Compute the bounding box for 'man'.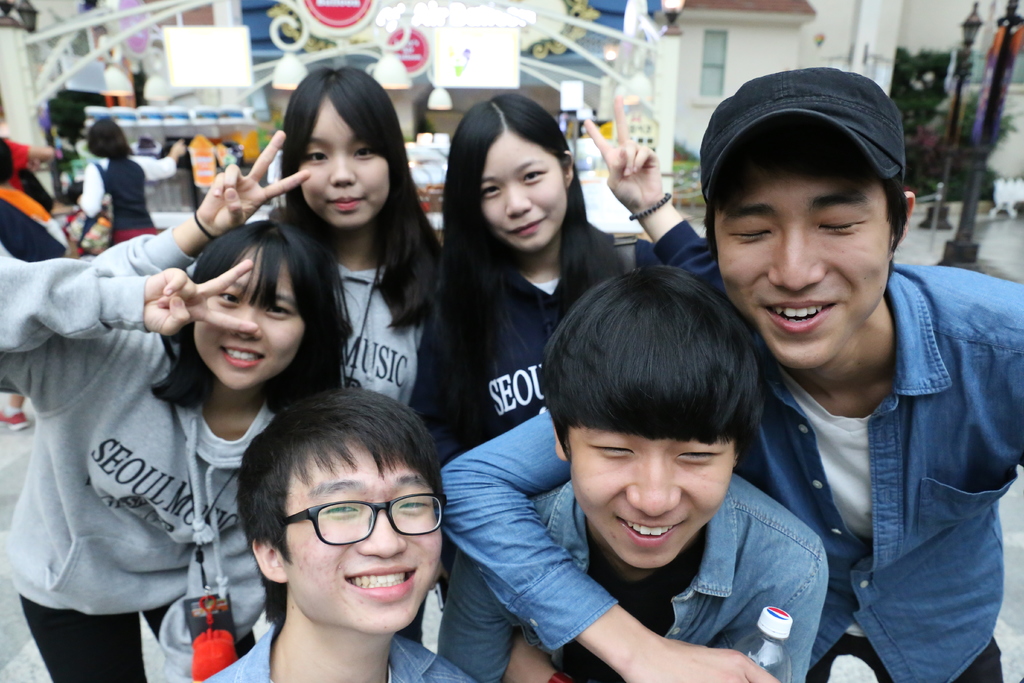
box=[428, 64, 1023, 682].
